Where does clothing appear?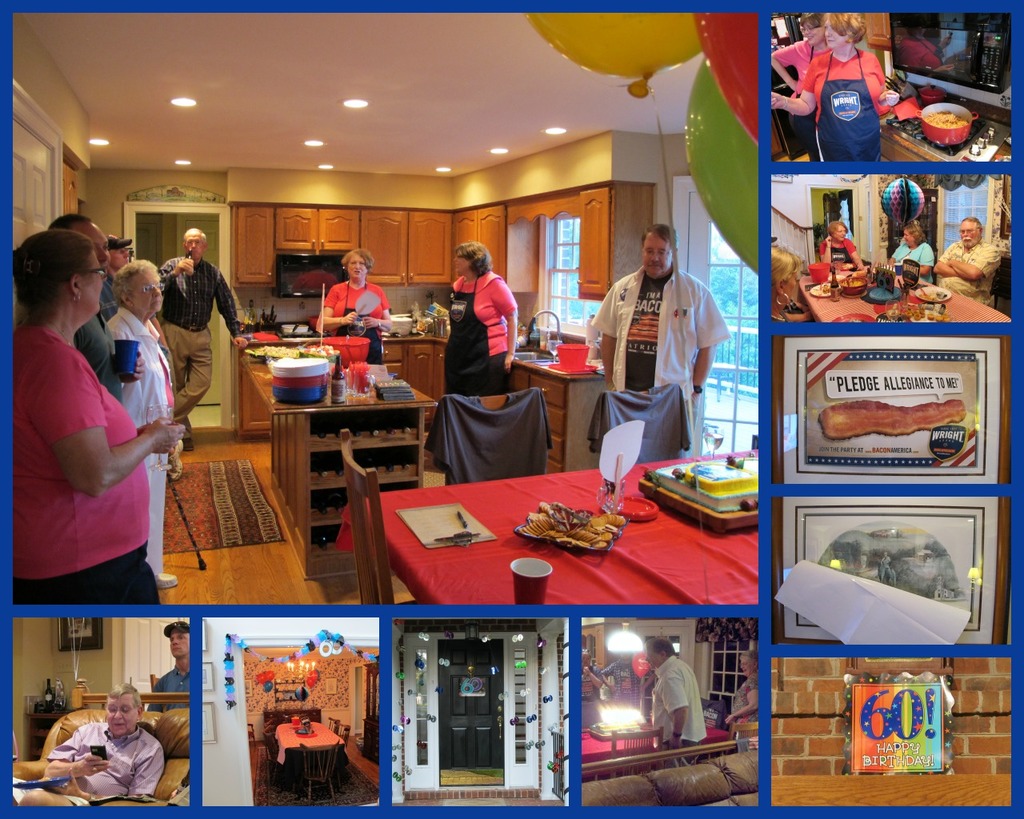
Appears at [158,261,239,333].
